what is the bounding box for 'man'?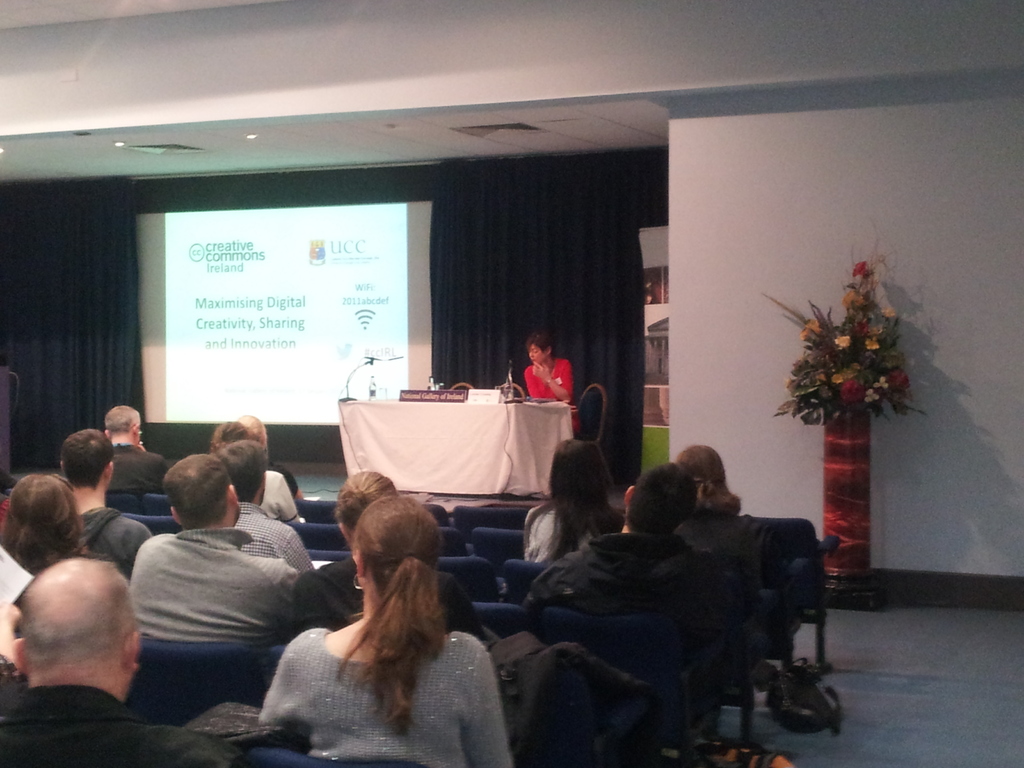
pyautogui.locateOnScreen(60, 429, 156, 566).
